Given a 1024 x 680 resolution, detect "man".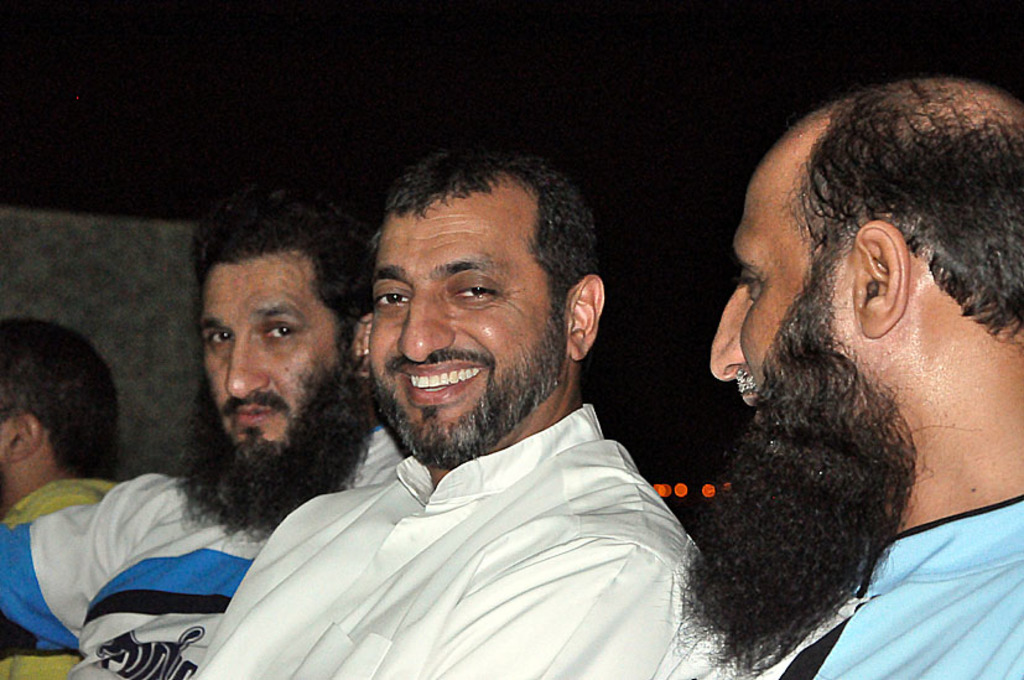
{"left": 0, "top": 202, "right": 394, "bottom": 679}.
